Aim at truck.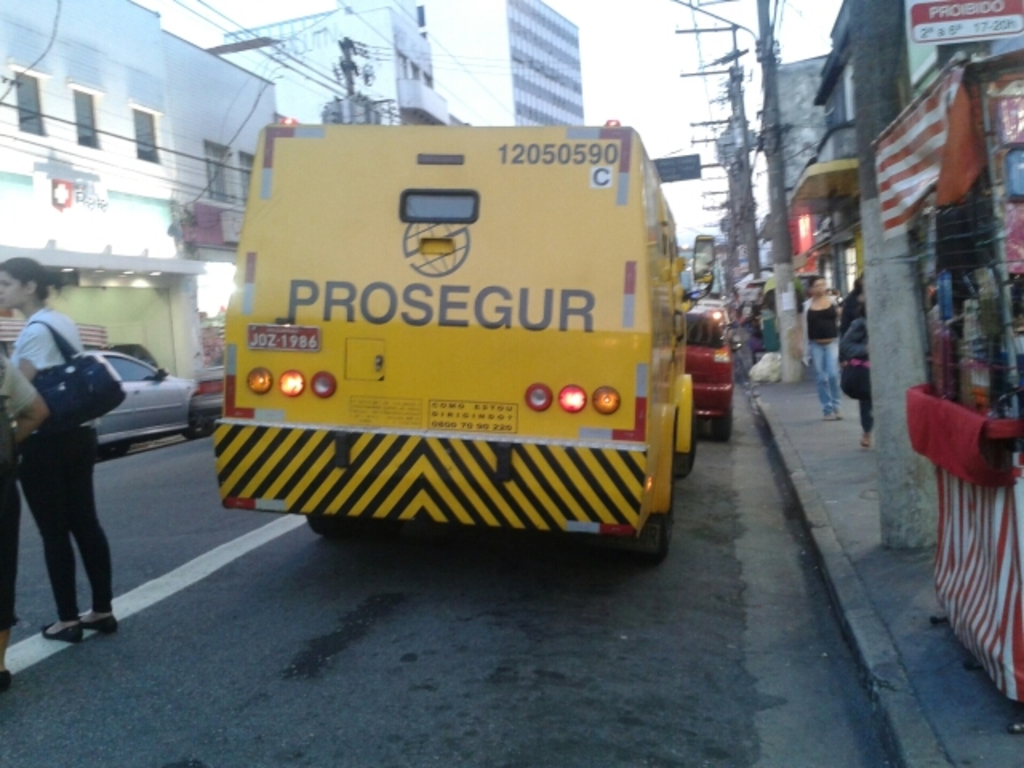
Aimed at region(211, 93, 702, 581).
